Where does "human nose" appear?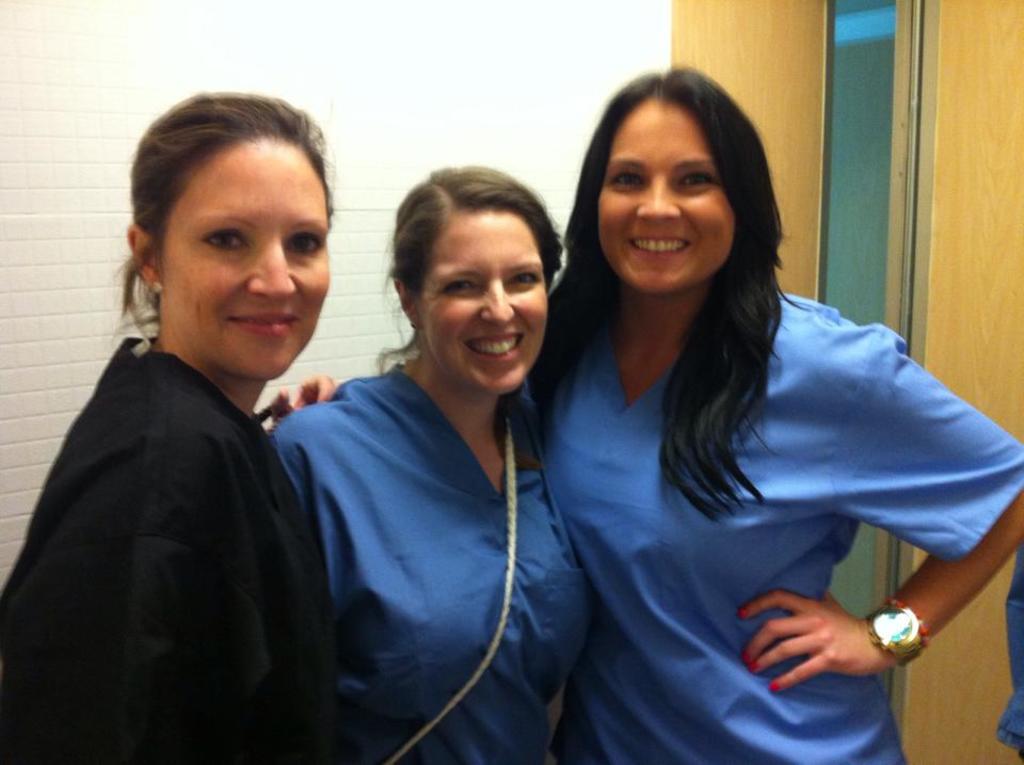
Appears at (244, 232, 304, 306).
